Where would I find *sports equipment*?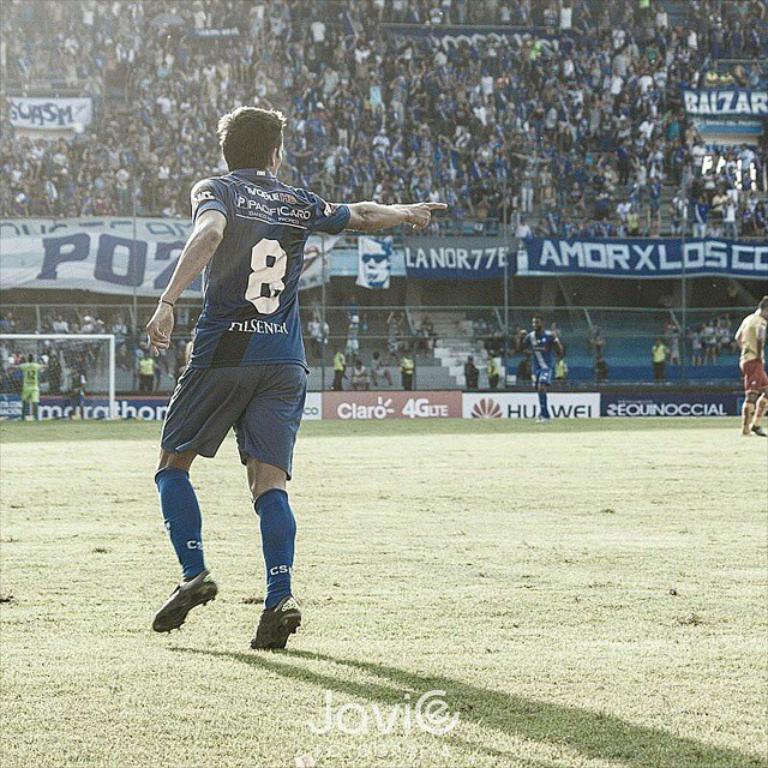
At <region>149, 569, 220, 632</region>.
